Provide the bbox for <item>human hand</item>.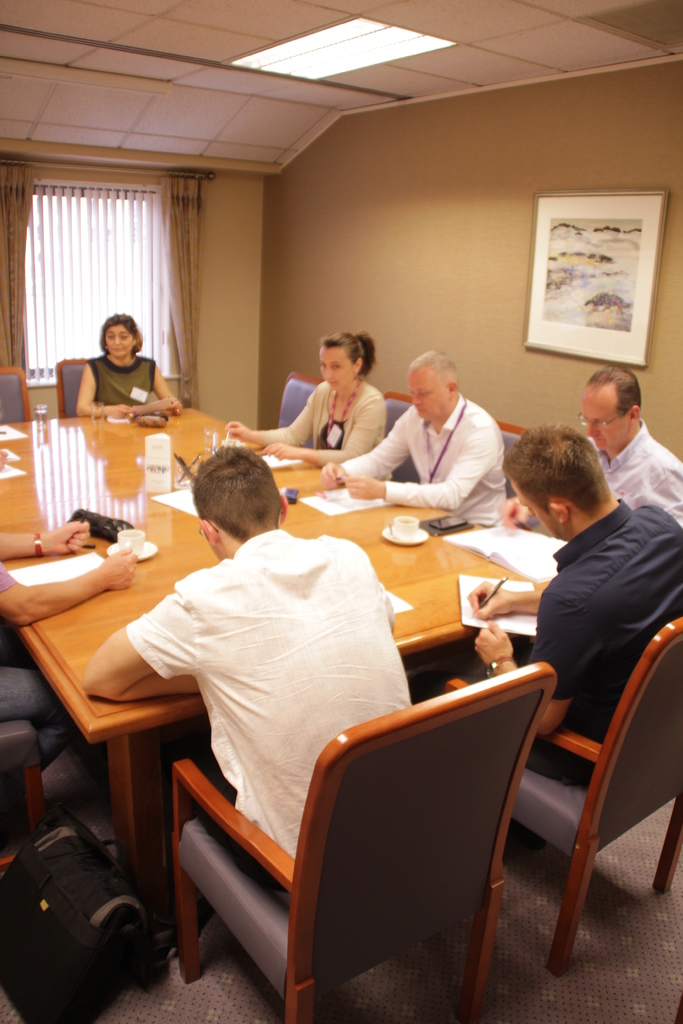
select_region(341, 472, 377, 499).
